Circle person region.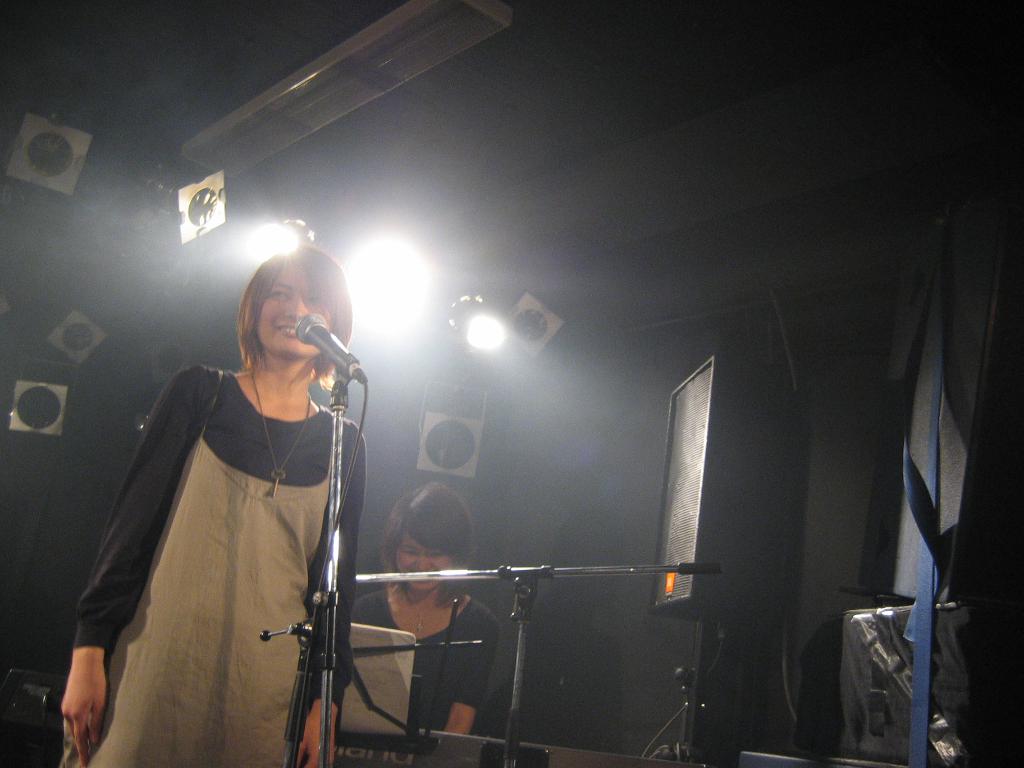
Region: [347, 481, 502, 751].
